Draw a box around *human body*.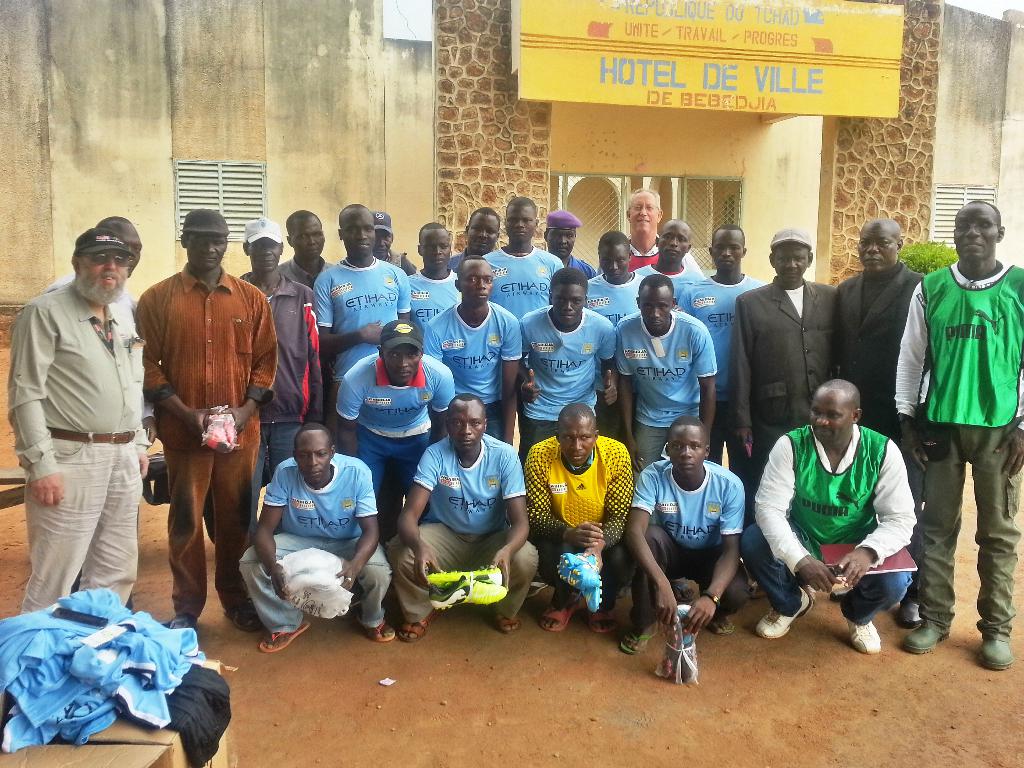
rect(330, 312, 458, 540).
